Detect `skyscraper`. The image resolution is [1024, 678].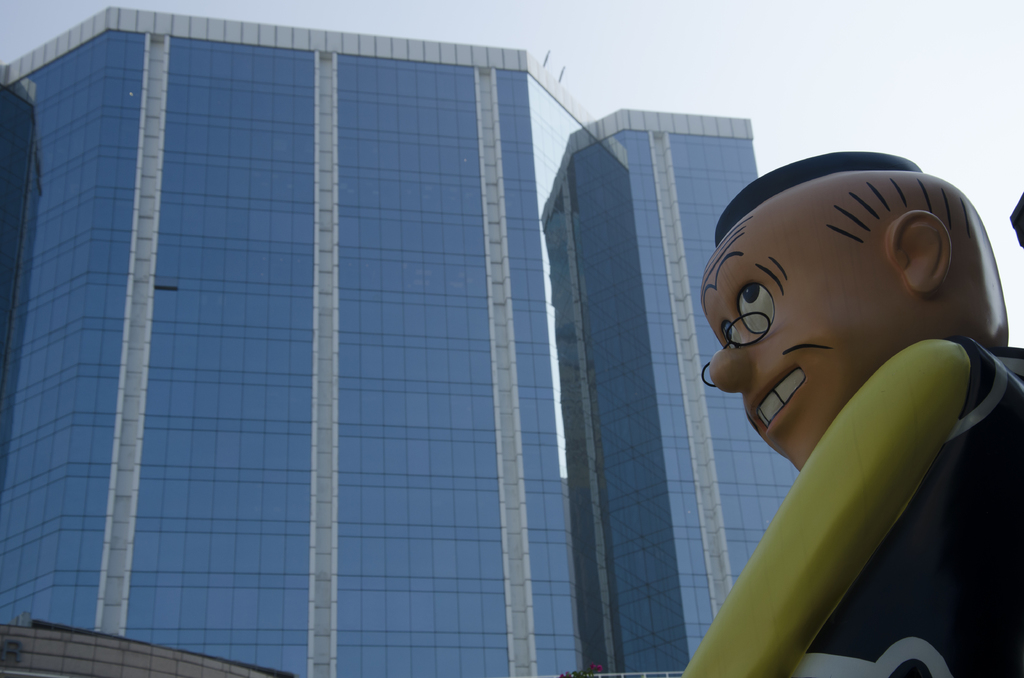
<region>0, 1, 586, 677</region>.
